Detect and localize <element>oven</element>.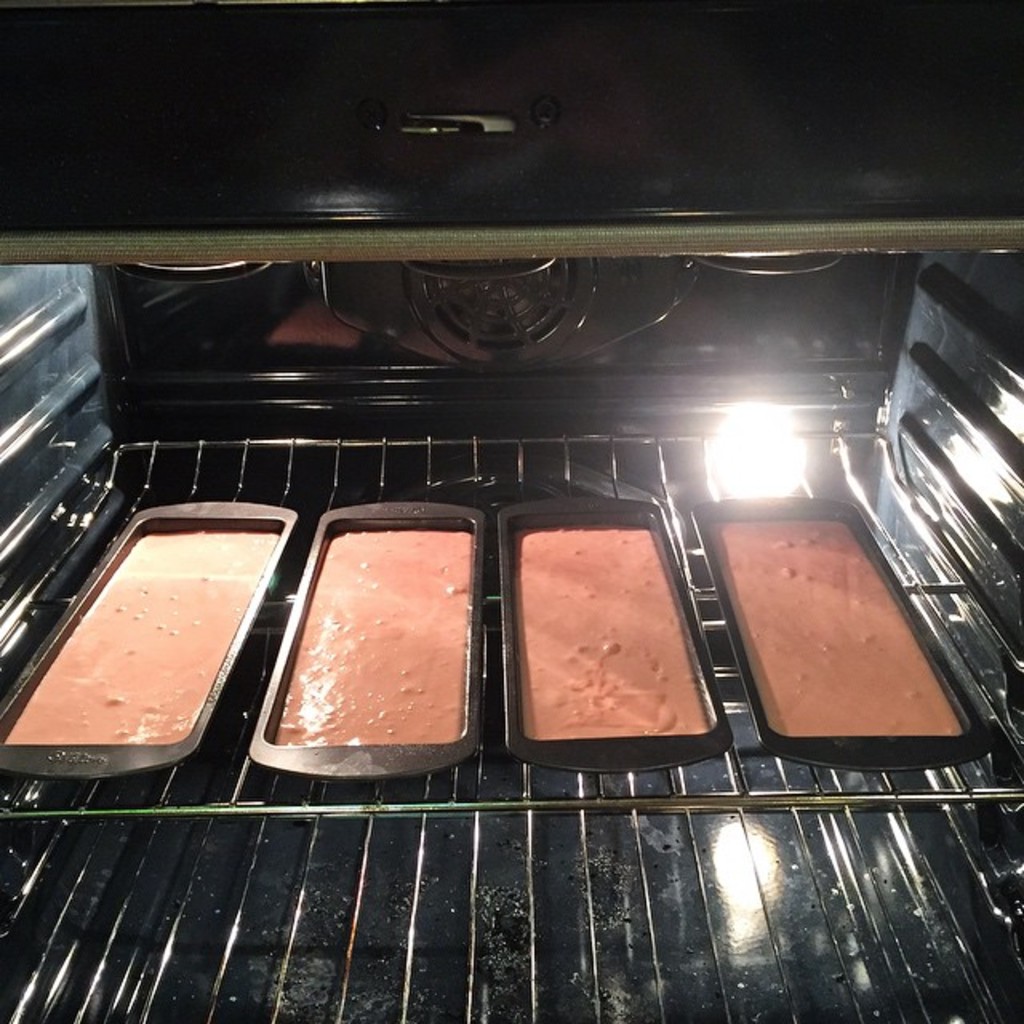
Localized at 0/0/1022/1022.
